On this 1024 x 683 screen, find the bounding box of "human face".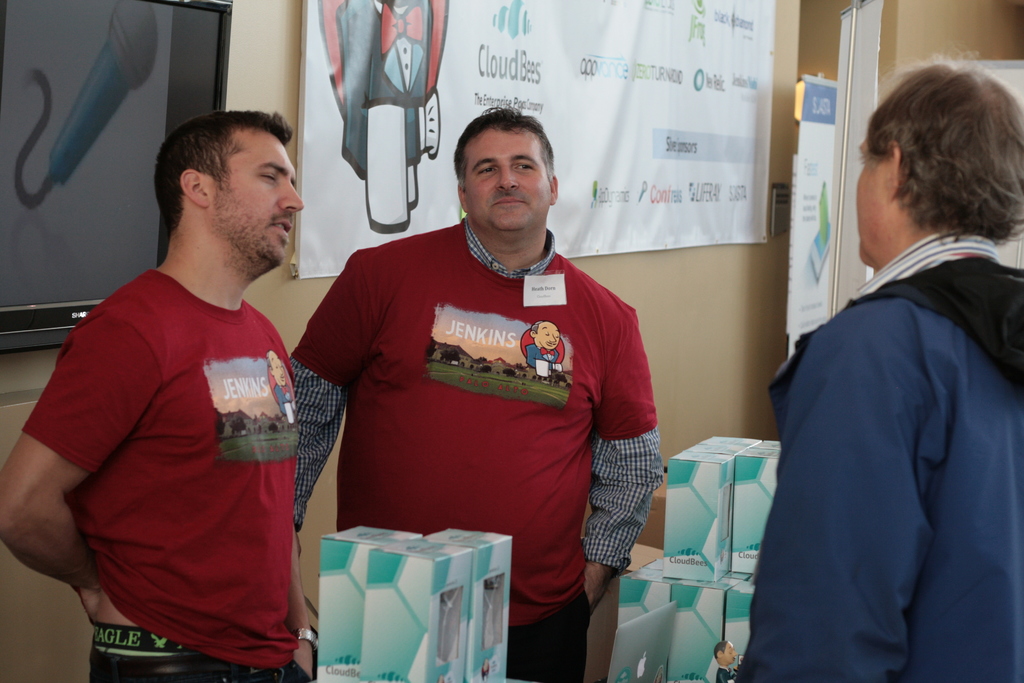
Bounding box: (216, 129, 307, 269).
